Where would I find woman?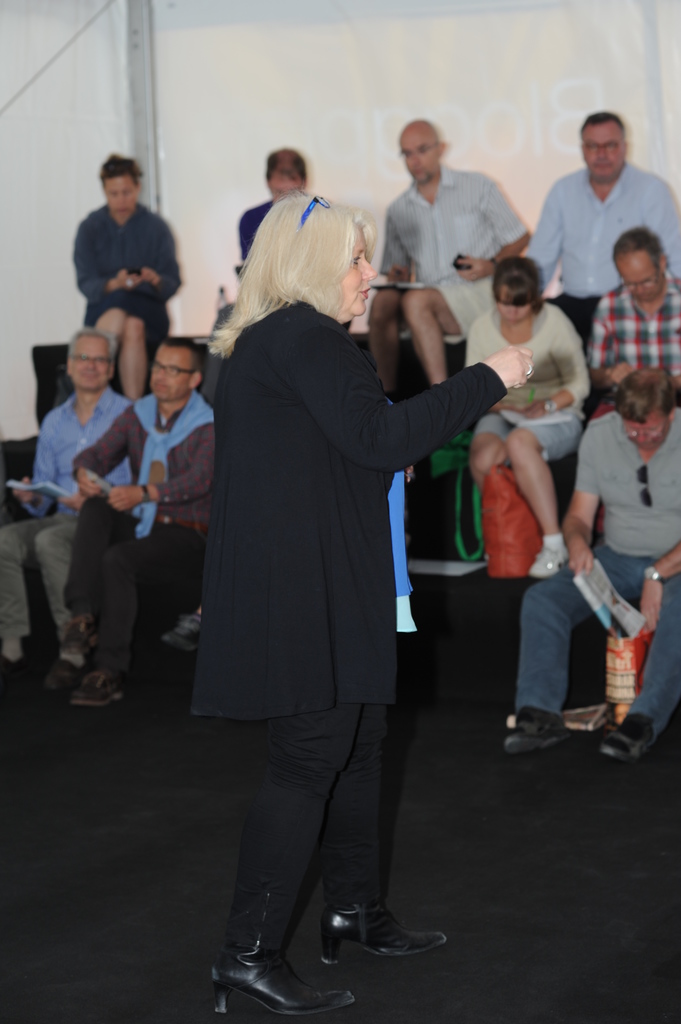
At (left=196, top=168, right=481, bottom=959).
